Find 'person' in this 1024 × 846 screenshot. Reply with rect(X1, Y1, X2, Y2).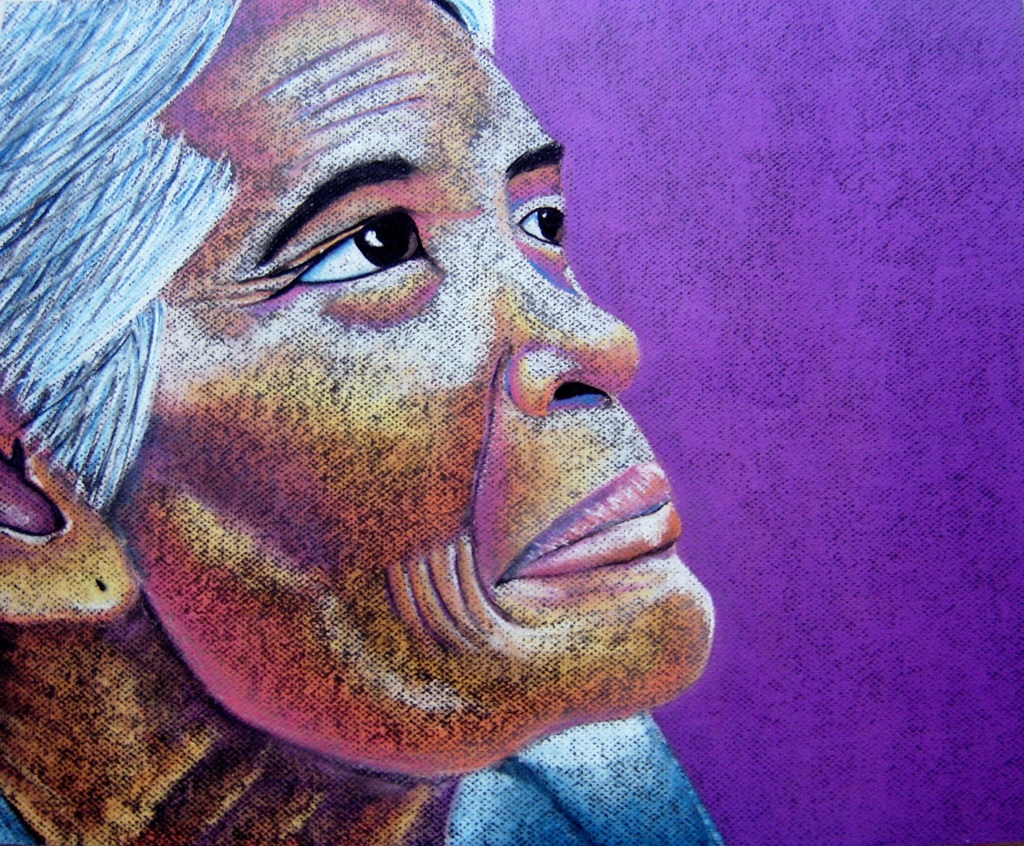
rect(0, 0, 732, 845).
